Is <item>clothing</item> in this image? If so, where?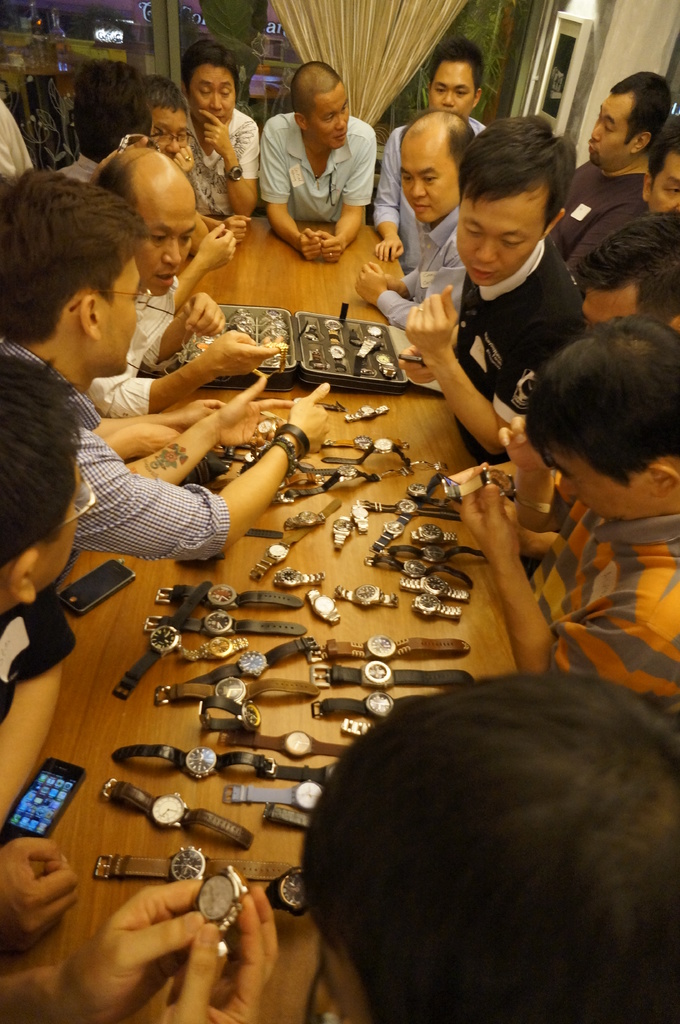
Yes, at x1=9 y1=346 x2=221 y2=557.
